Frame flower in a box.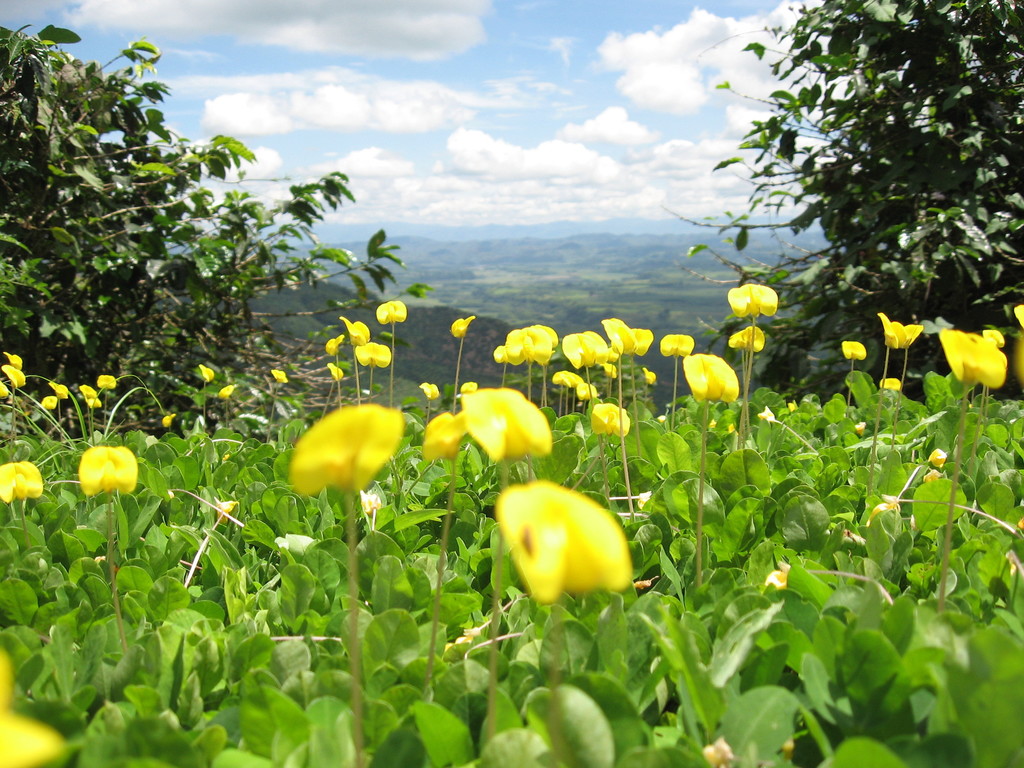
[x1=924, y1=463, x2=946, y2=482].
